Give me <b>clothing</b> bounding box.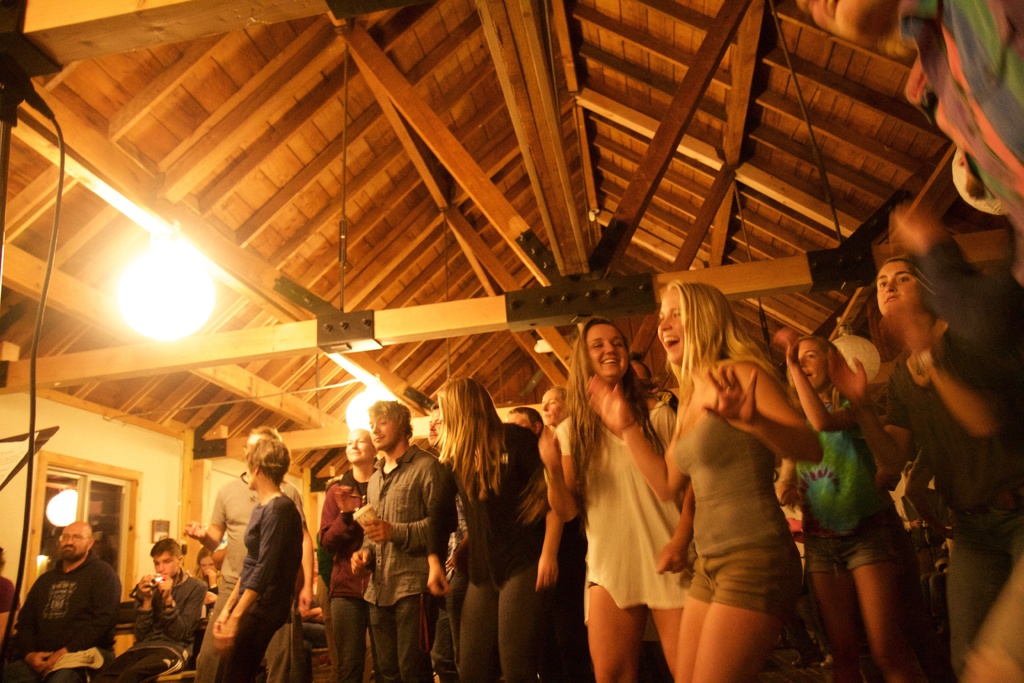
(x1=292, y1=567, x2=326, y2=641).
